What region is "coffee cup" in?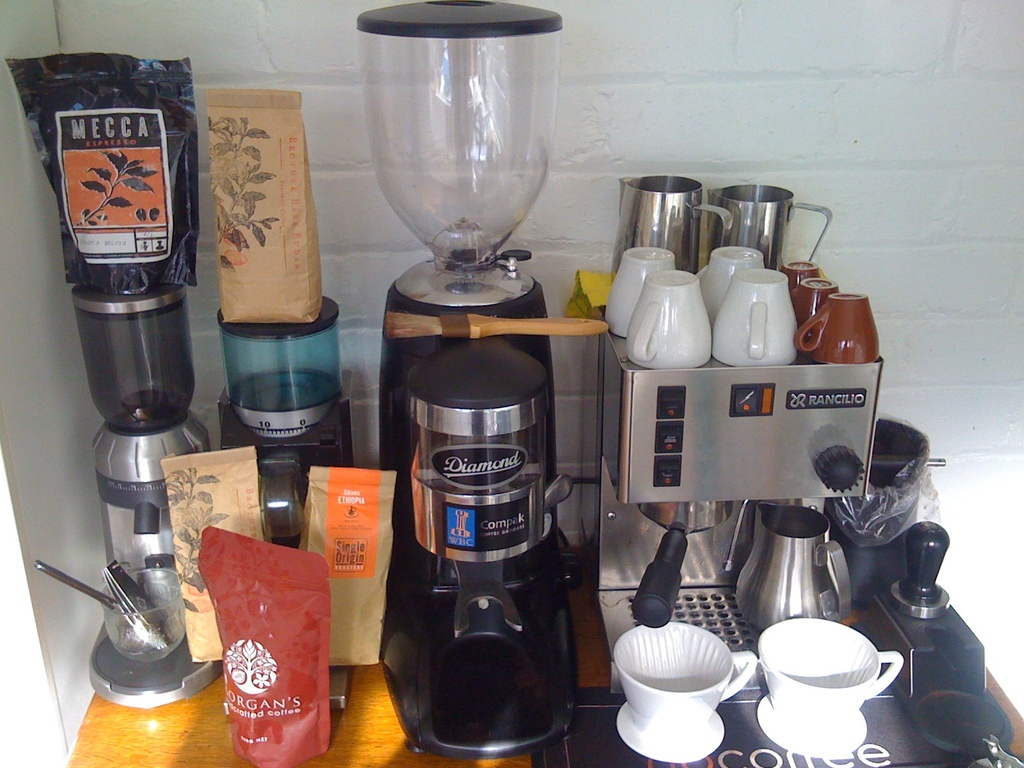
bbox=(793, 274, 841, 325).
